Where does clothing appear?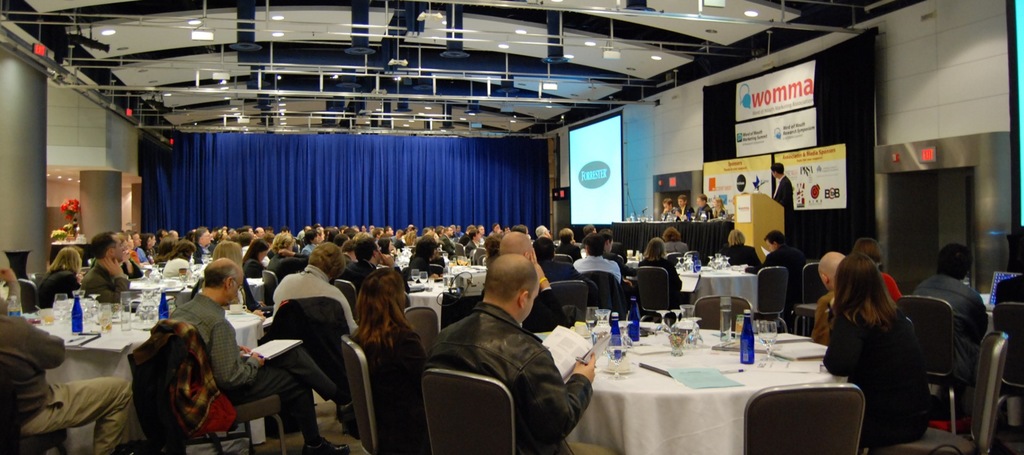
Appears at bbox=(817, 264, 935, 430).
